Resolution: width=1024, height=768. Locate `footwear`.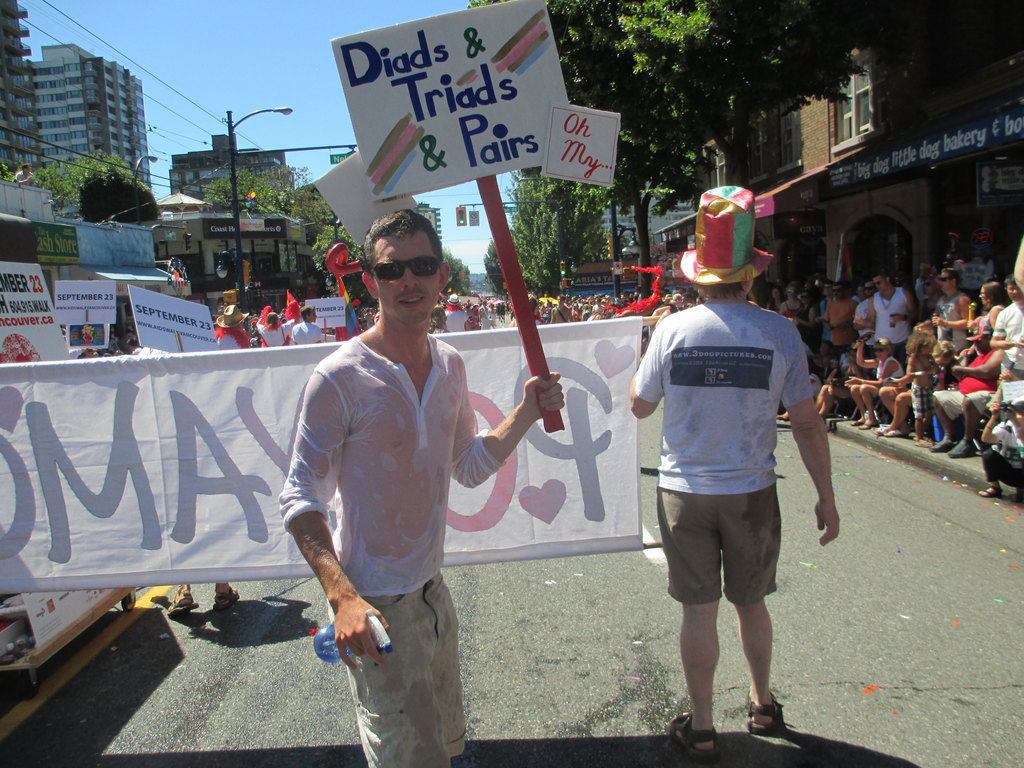
<box>870,425,908,440</box>.
